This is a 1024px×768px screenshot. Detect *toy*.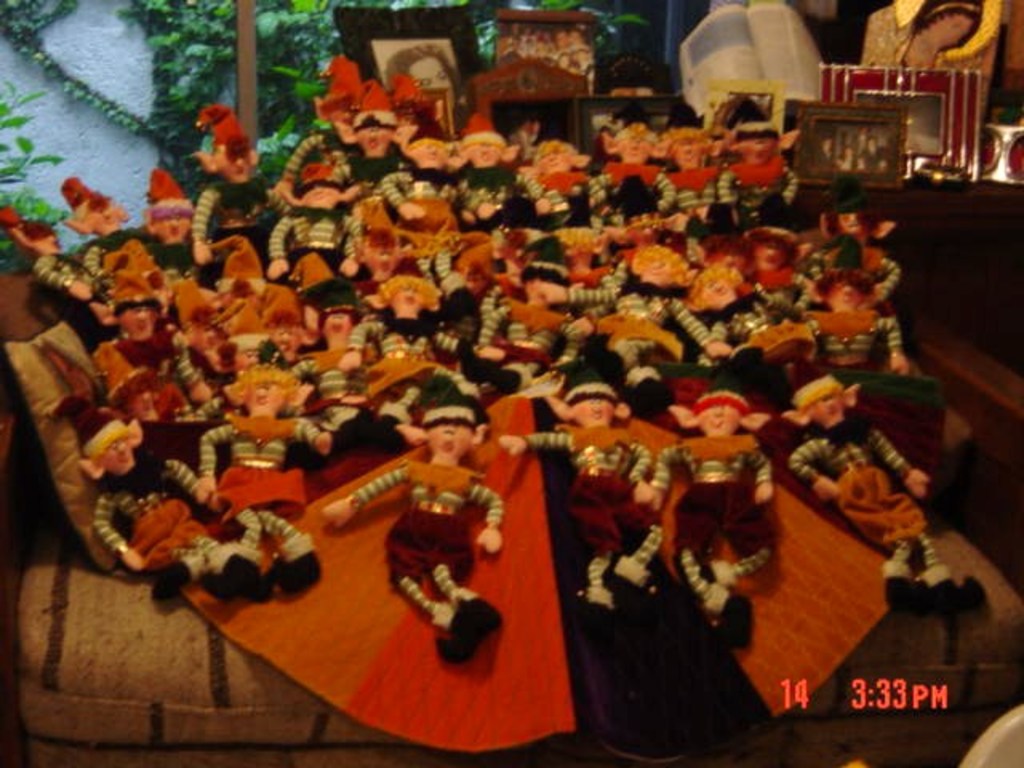
box=[651, 118, 730, 214].
